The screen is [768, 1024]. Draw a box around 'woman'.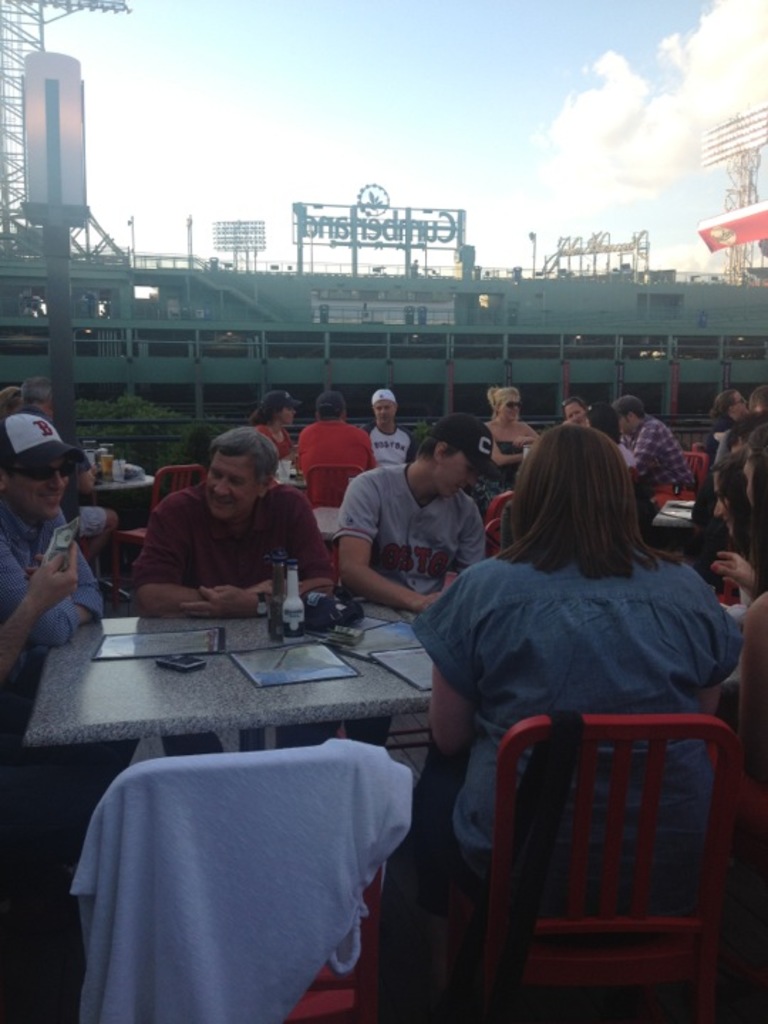
locate(713, 459, 737, 594).
